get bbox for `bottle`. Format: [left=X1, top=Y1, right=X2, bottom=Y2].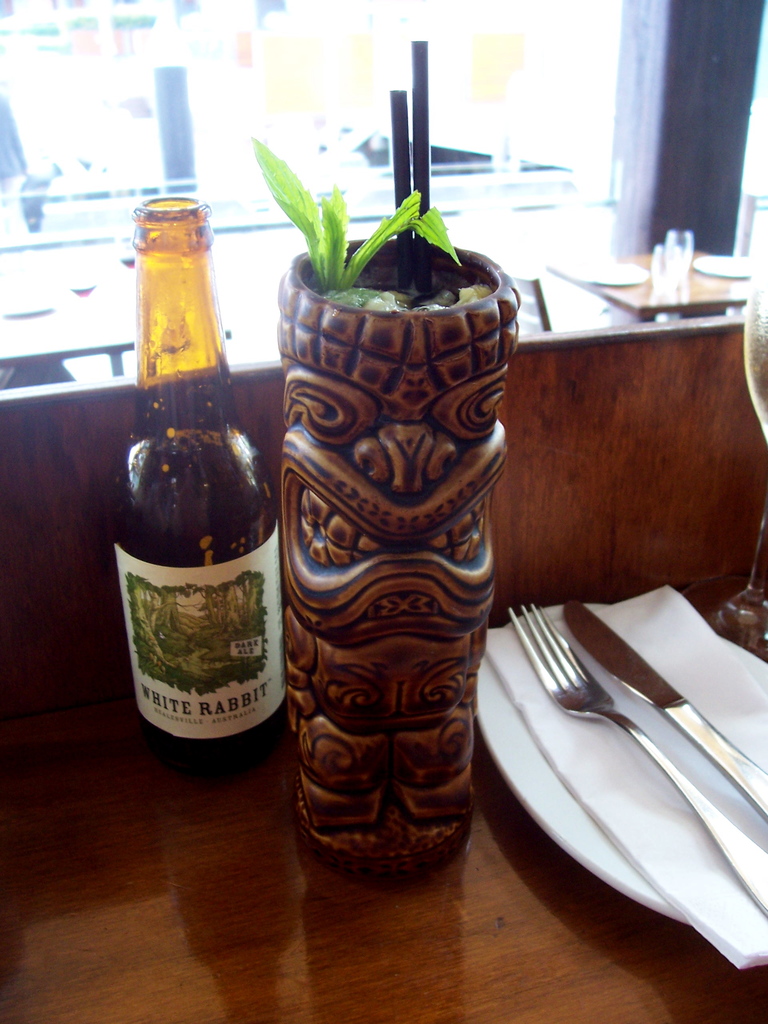
[left=113, top=192, right=289, bottom=769].
